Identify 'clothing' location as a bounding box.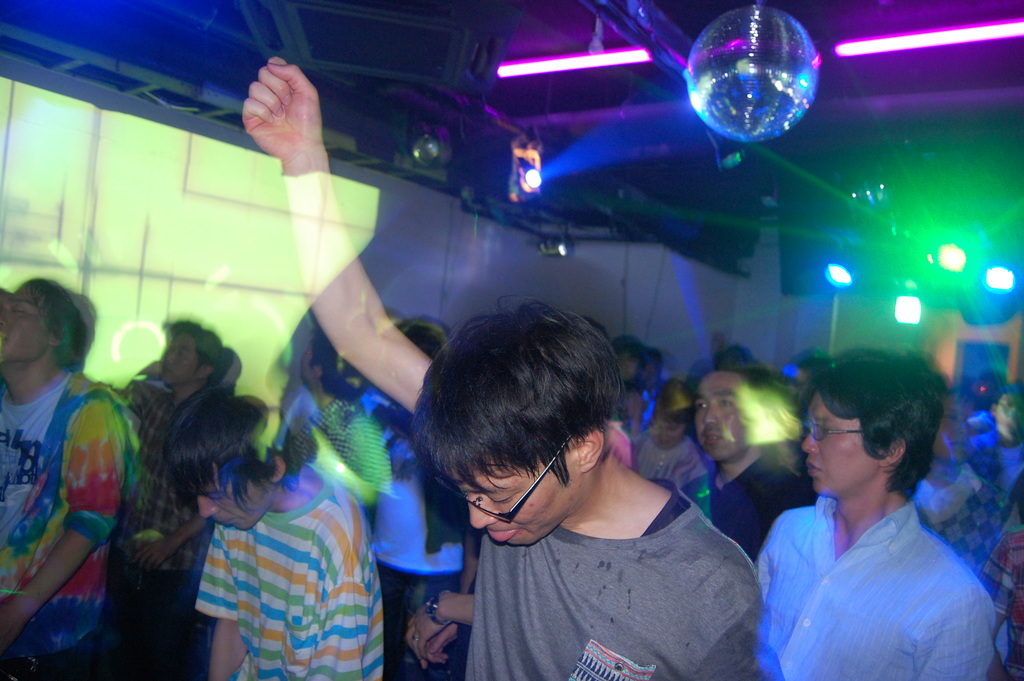
BBox(467, 470, 766, 680).
